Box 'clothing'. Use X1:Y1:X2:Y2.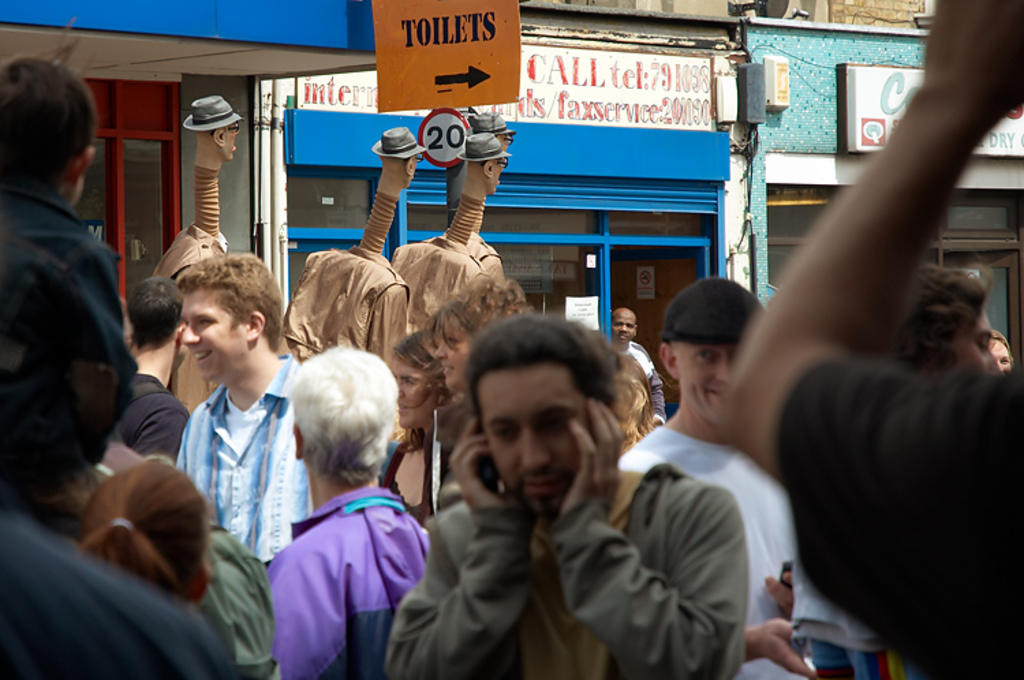
0:165:137:378.
